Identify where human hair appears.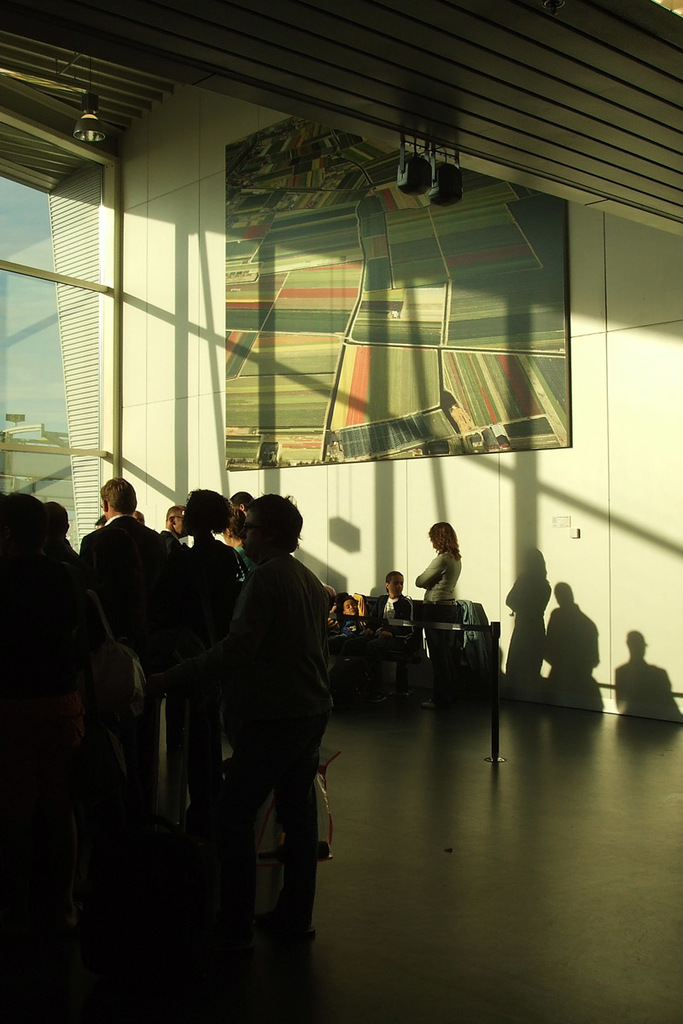
Appears at <bbox>384, 570, 403, 586</bbox>.
